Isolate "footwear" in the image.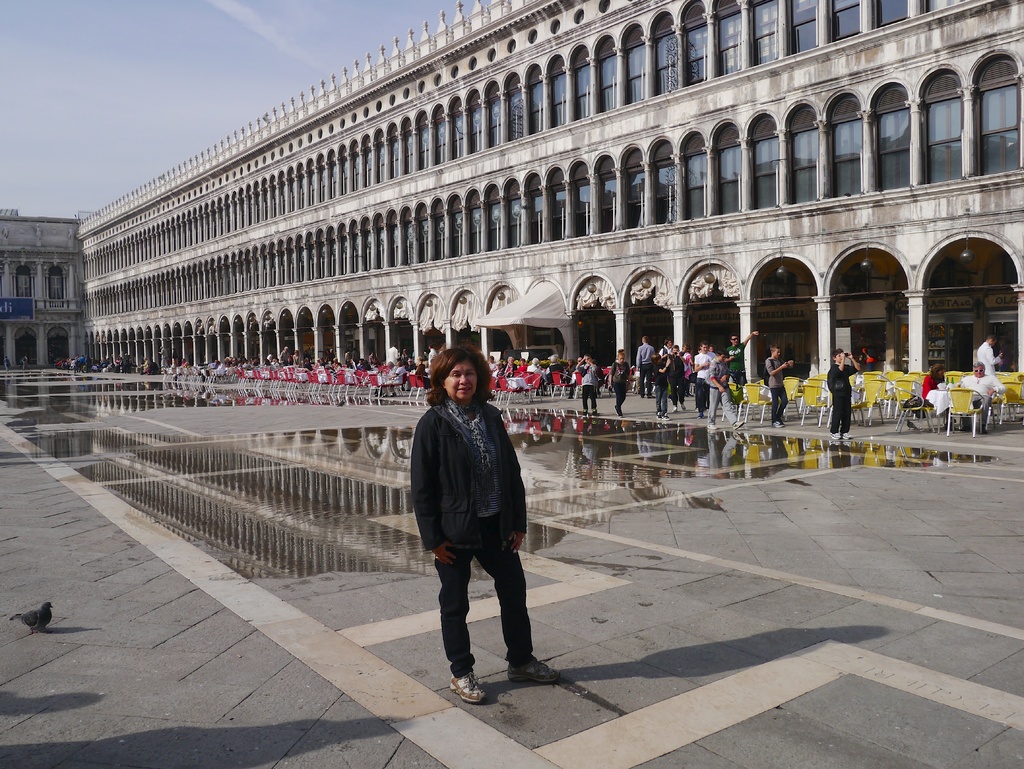
Isolated region: [844, 429, 853, 439].
